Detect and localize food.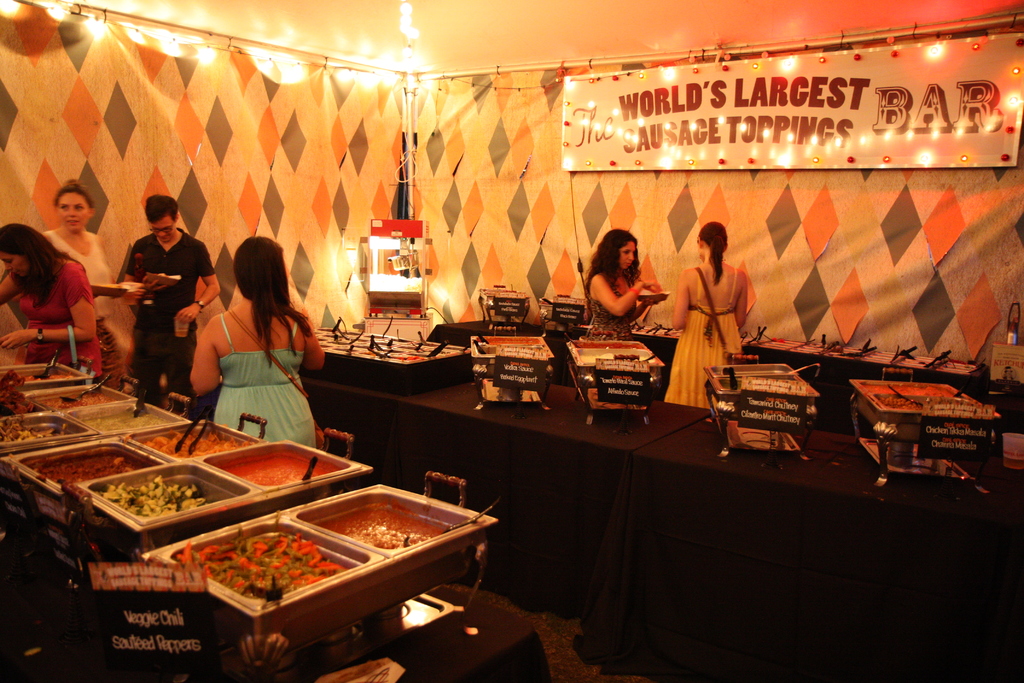
Localized at 129,422,247,472.
